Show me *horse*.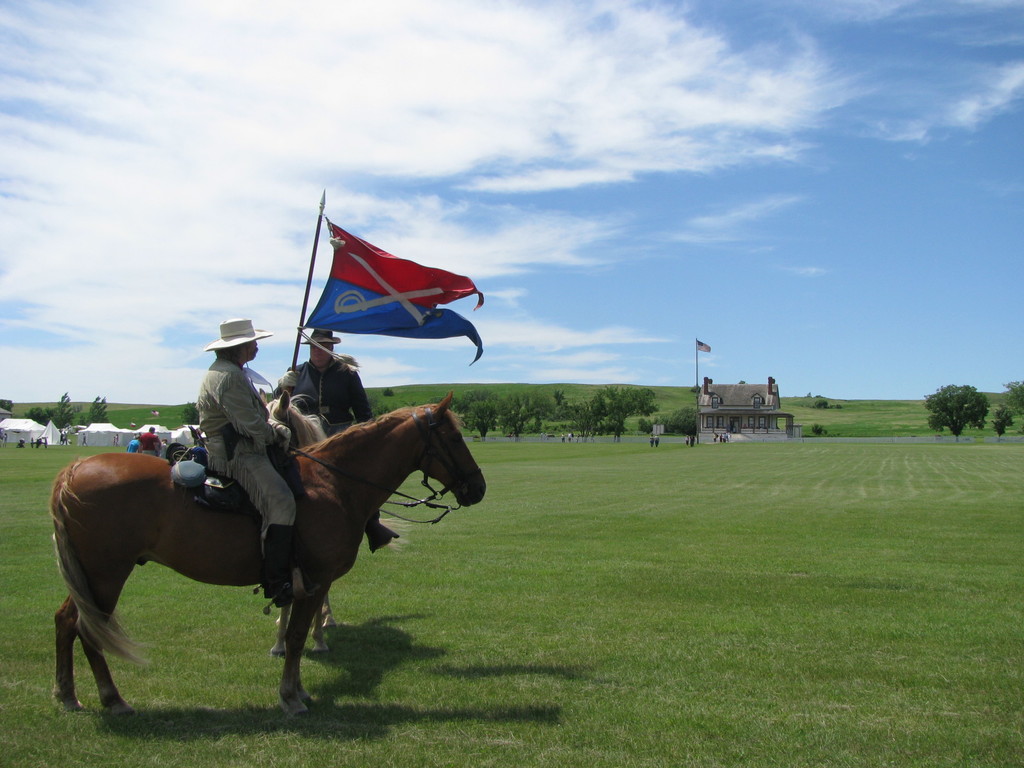
*horse* is here: (left=259, top=392, right=332, bottom=659).
